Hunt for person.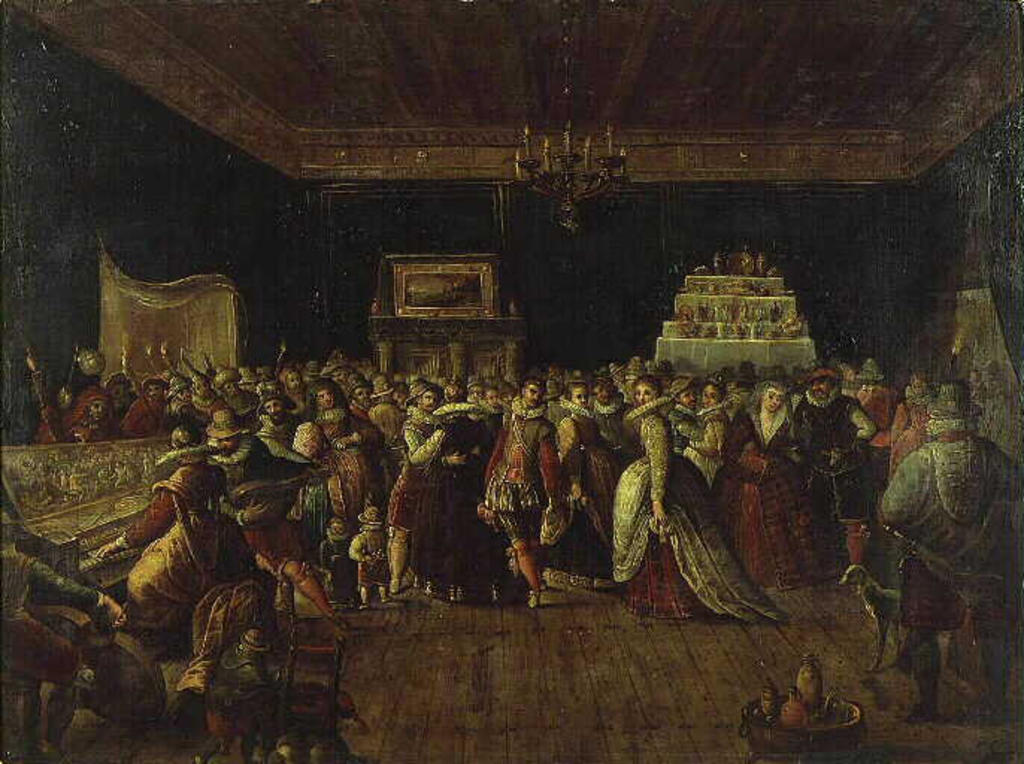
Hunted down at <region>373, 385, 464, 597</region>.
